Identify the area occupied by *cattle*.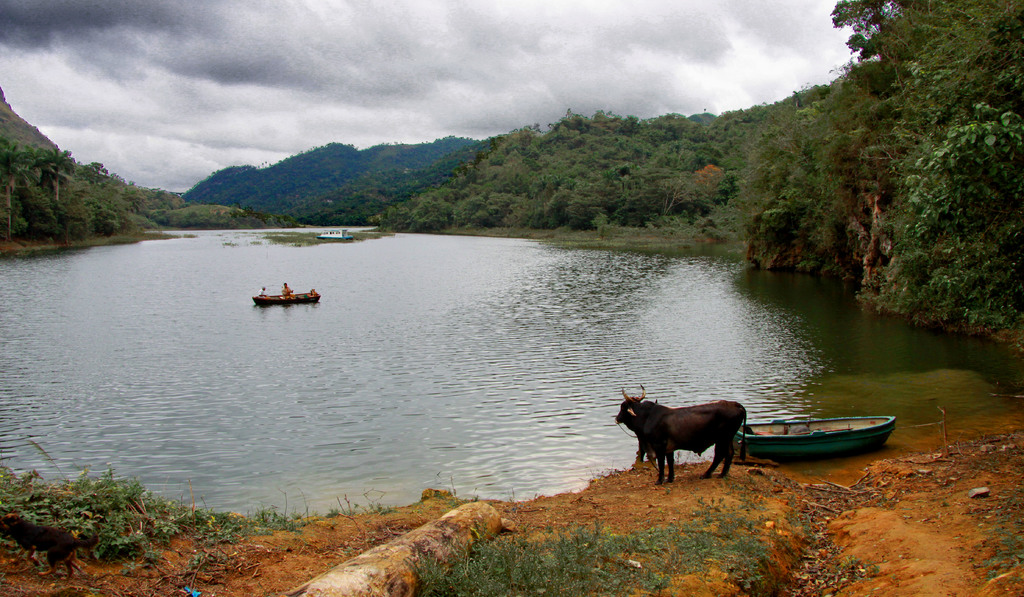
Area: [616,395,762,486].
